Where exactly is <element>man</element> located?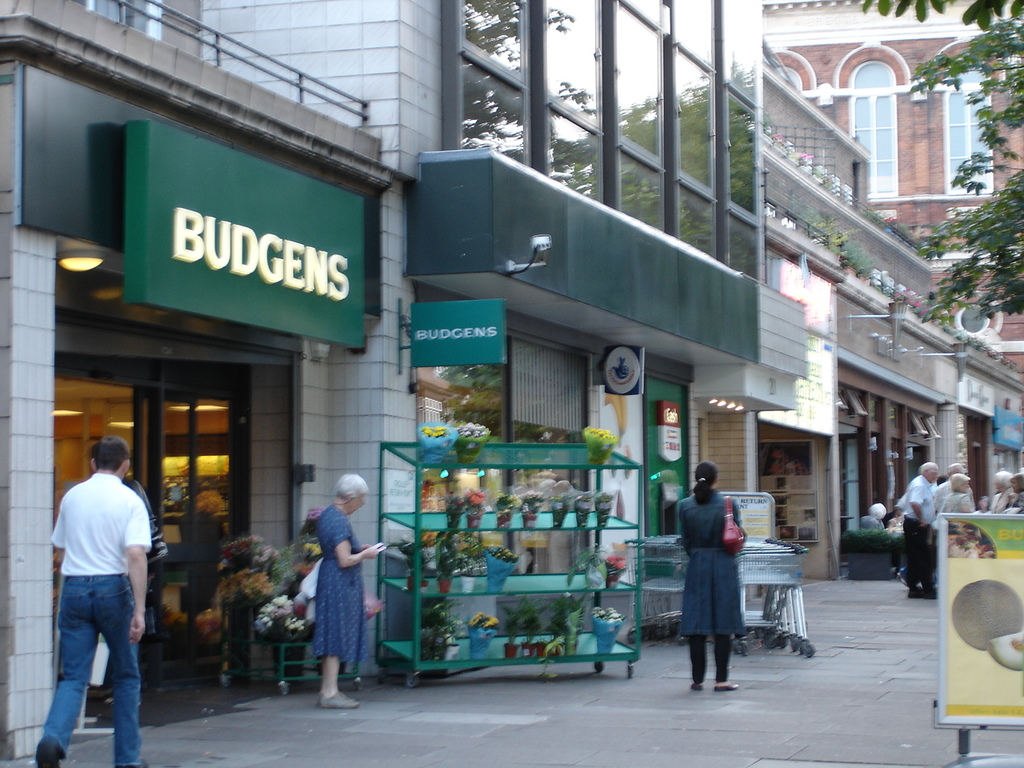
Its bounding box is box(945, 470, 977, 512).
